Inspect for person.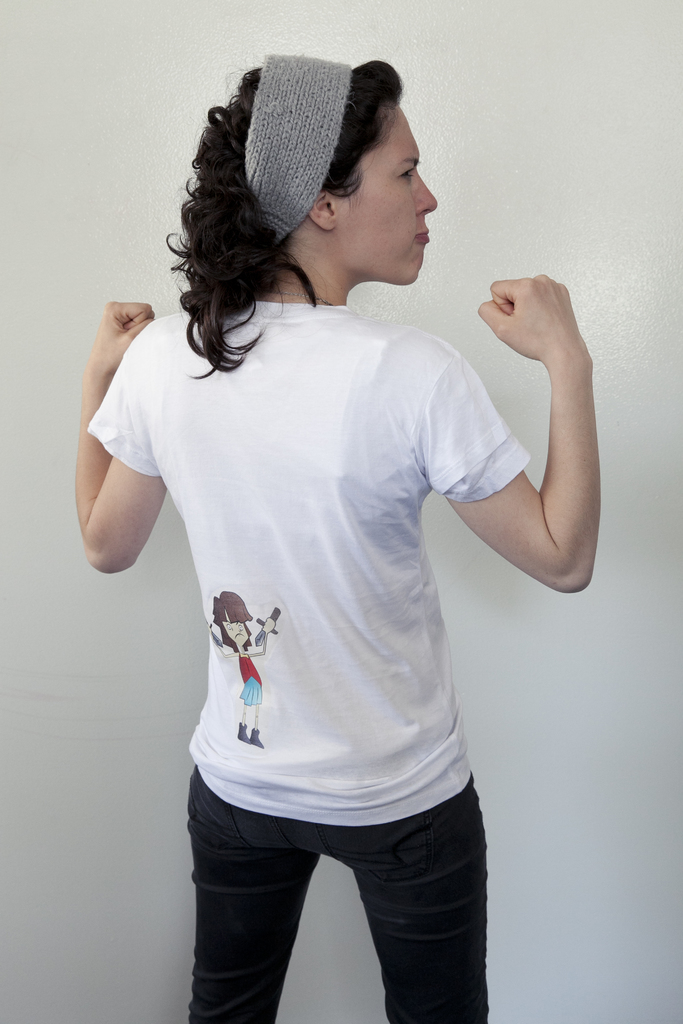
Inspection: bbox=(80, 18, 562, 1023).
